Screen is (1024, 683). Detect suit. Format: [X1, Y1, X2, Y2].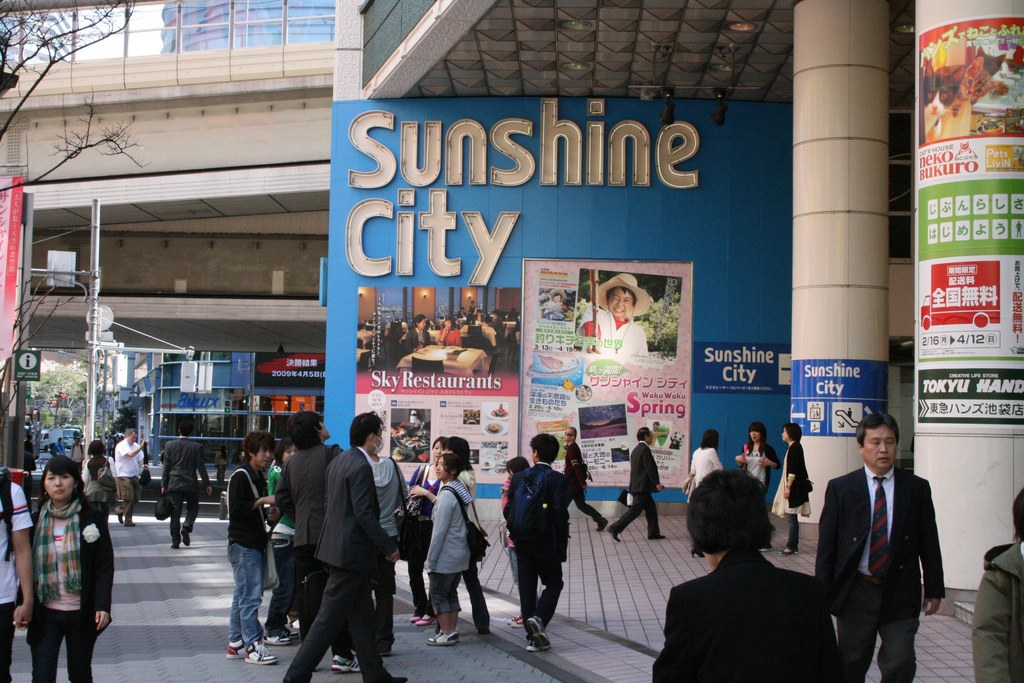
[297, 421, 401, 676].
